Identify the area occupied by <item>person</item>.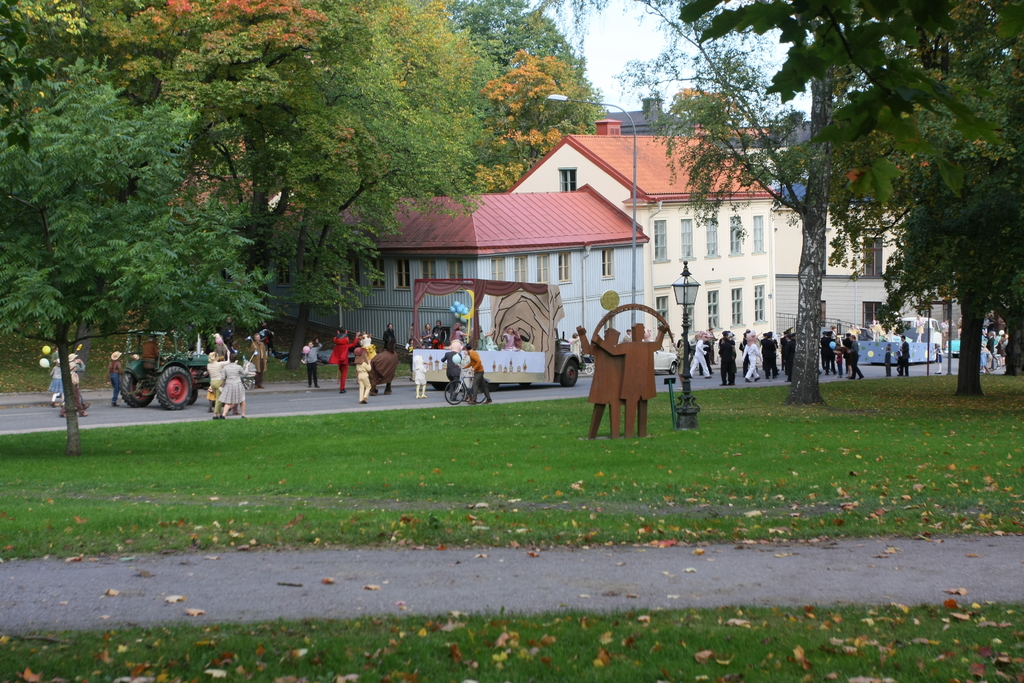
Area: {"x1": 980, "y1": 340, "x2": 989, "y2": 373}.
